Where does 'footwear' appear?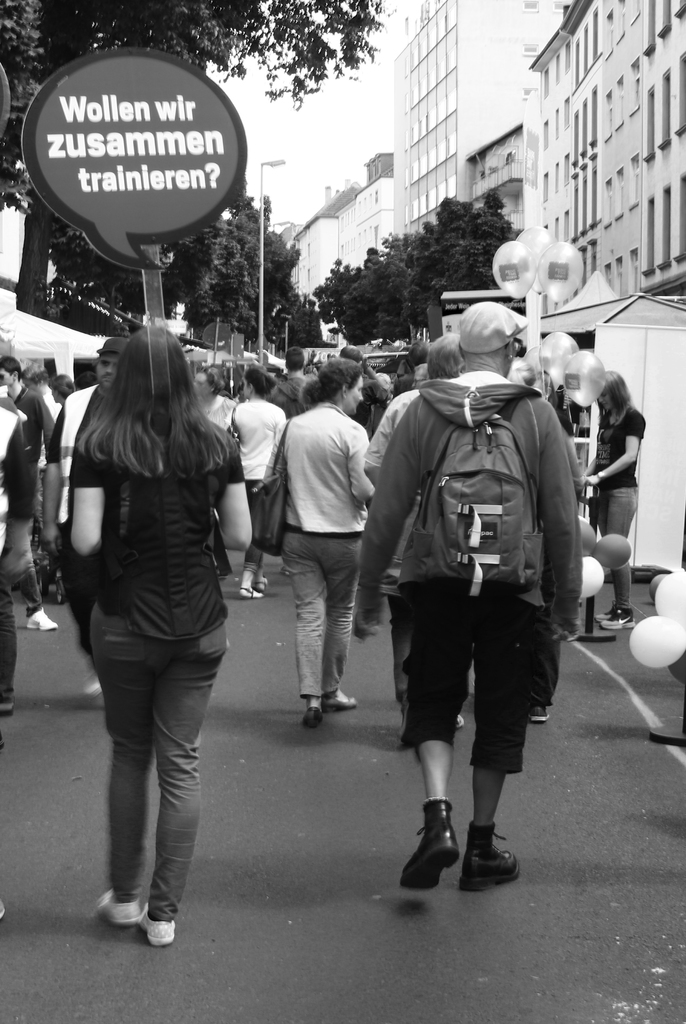
Appears at <box>527,705,546,723</box>.
